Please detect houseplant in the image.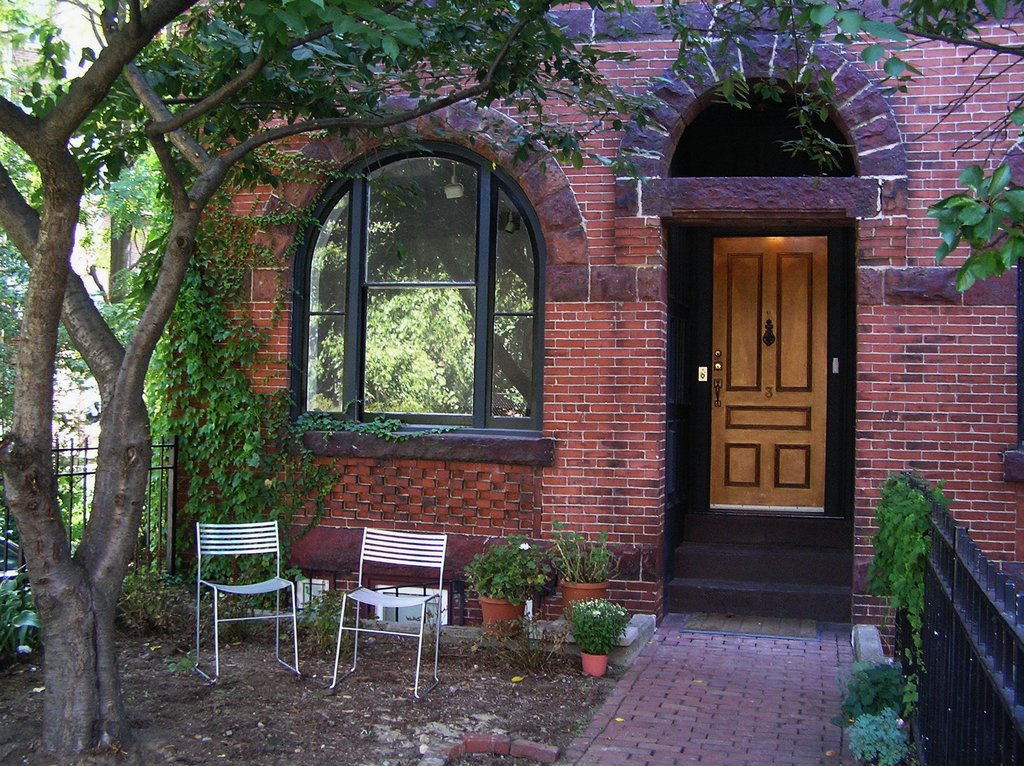
[x1=546, y1=514, x2=622, y2=611].
